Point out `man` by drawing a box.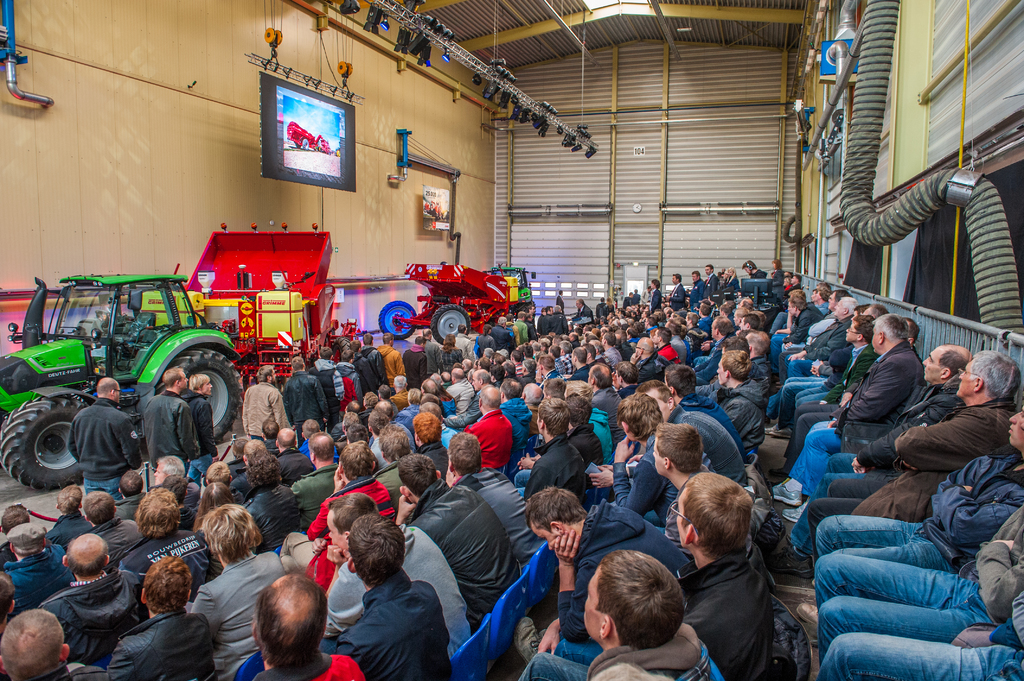
x1=652 y1=424 x2=710 y2=488.
